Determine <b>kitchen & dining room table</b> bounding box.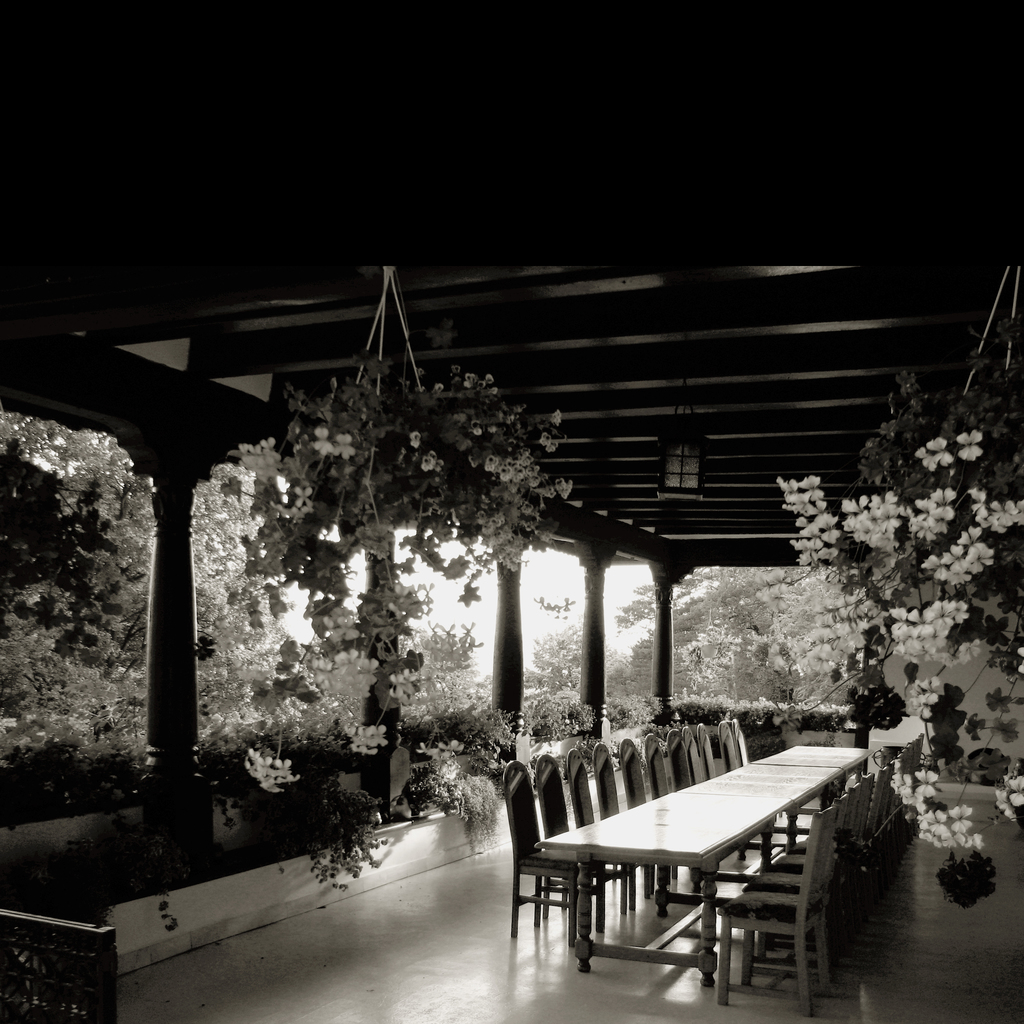
Determined: 520/722/920/1008.
